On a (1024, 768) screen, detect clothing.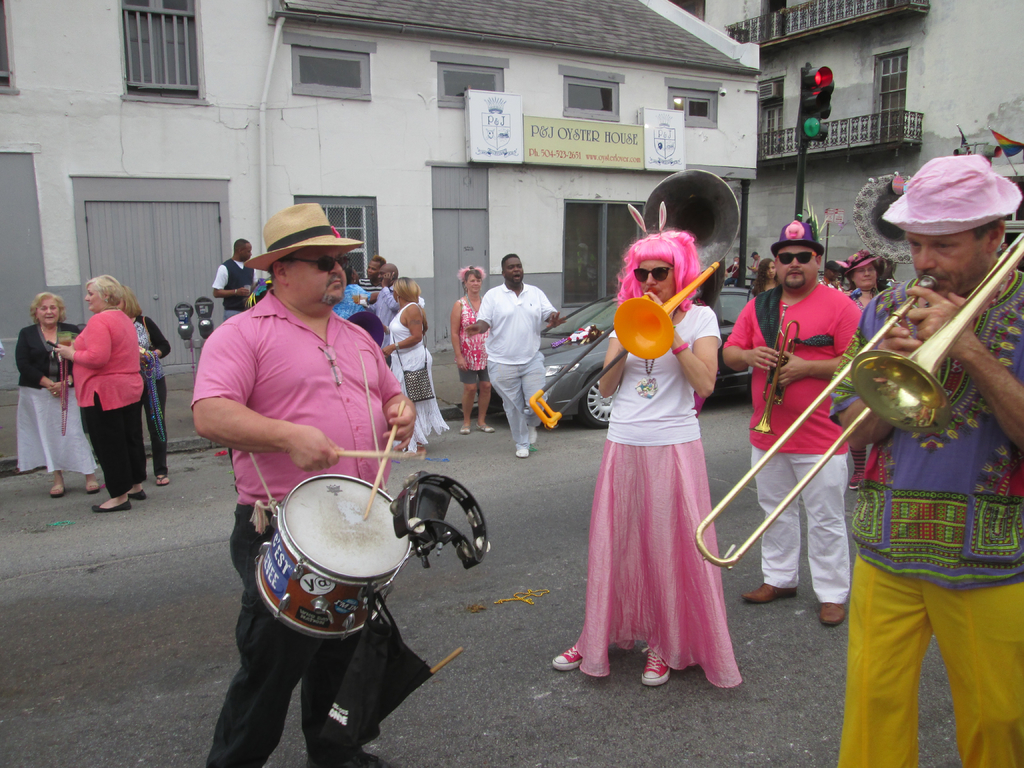
locate(205, 499, 372, 766).
